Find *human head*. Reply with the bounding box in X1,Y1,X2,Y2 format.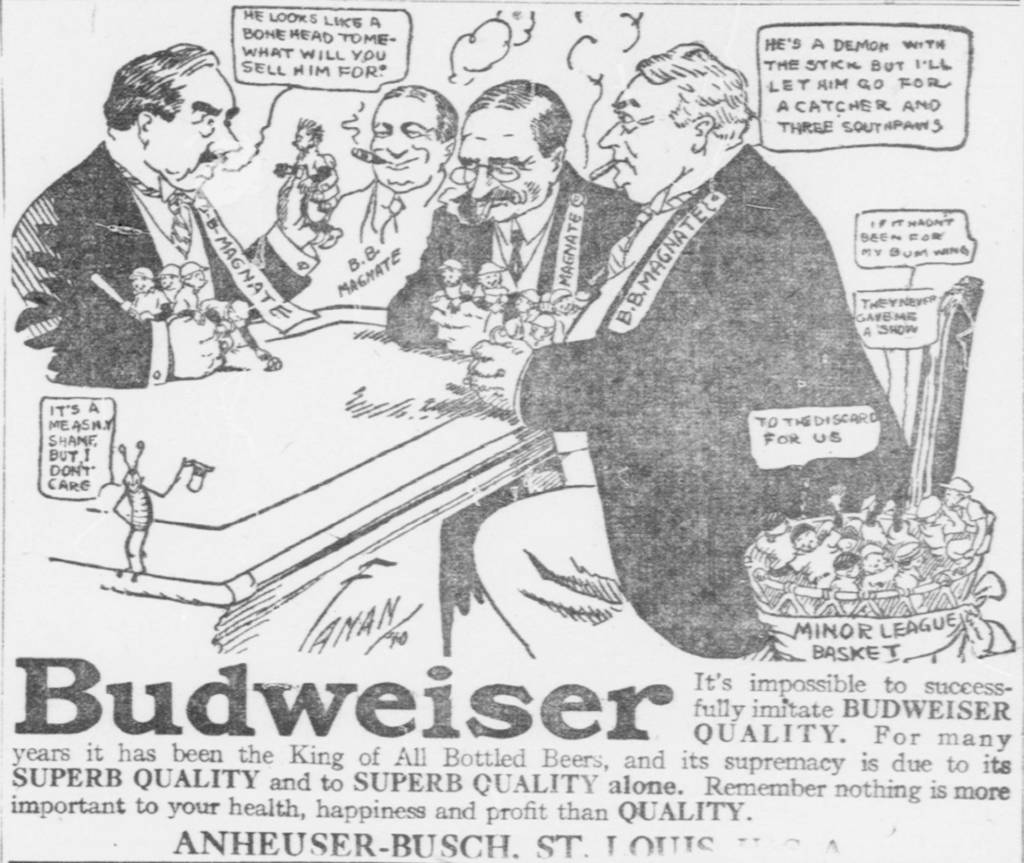
456,79,578,225.
